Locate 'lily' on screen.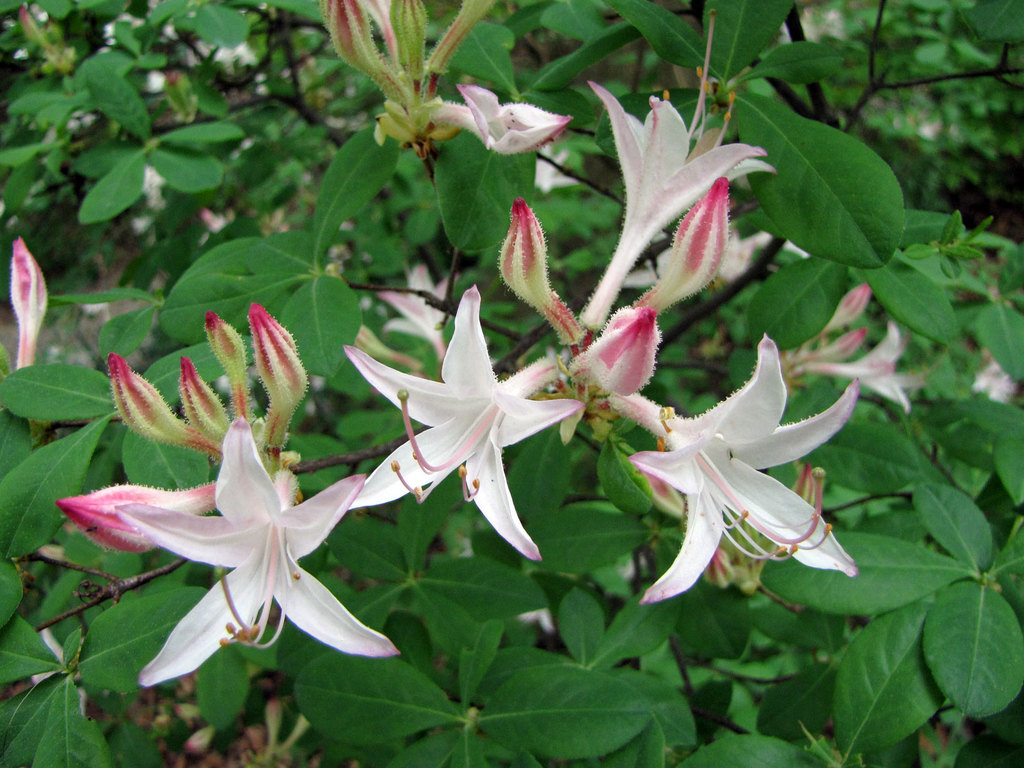
On screen at bbox=(341, 282, 585, 557).
